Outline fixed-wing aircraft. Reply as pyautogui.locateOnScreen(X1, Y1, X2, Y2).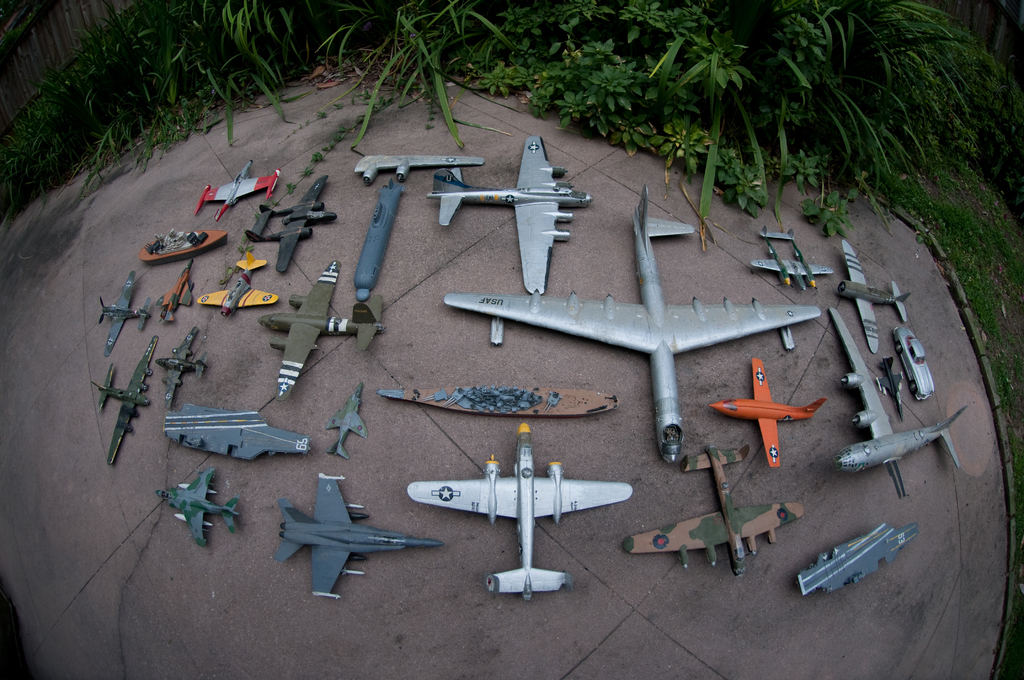
pyautogui.locateOnScreen(190, 158, 279, 224).
